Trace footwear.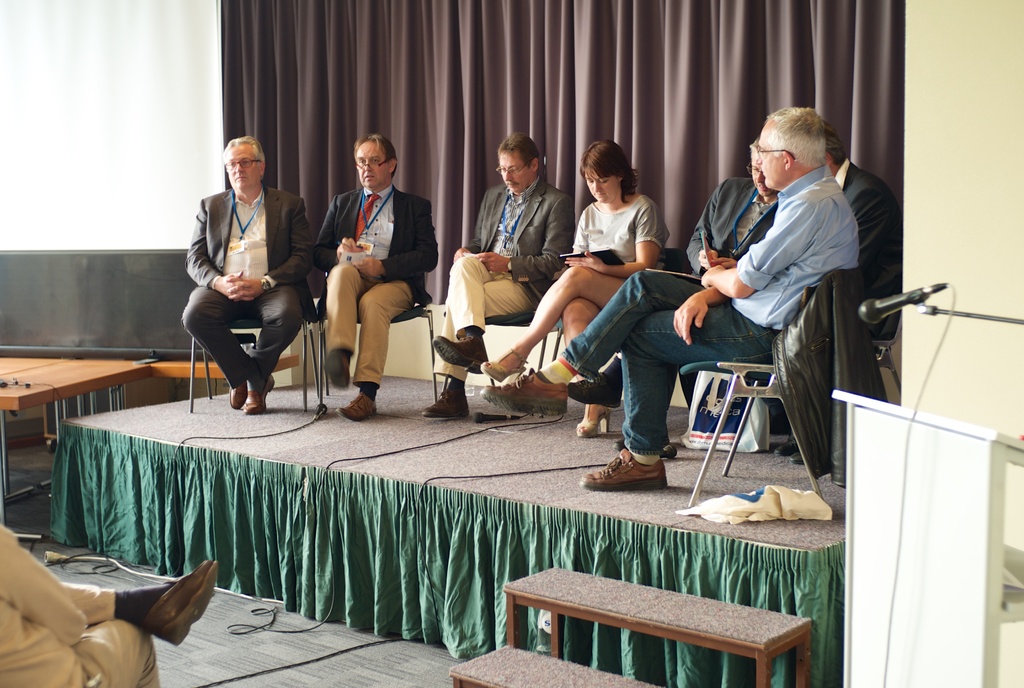
Traced to l=596, t=430, r=683, b=496.
